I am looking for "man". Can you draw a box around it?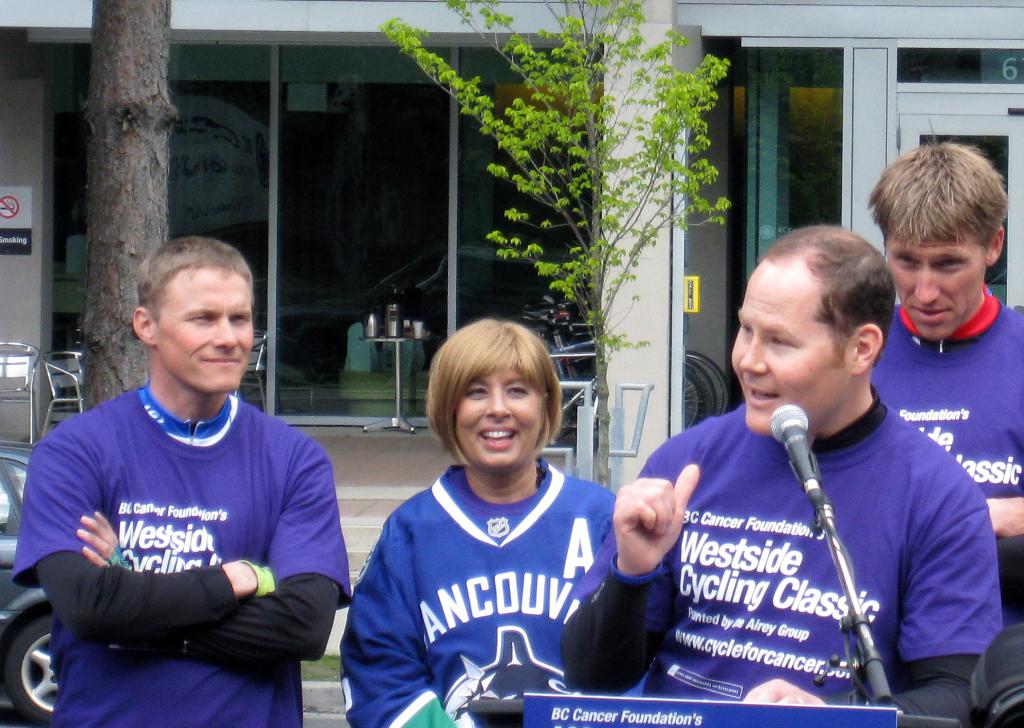
Sure, the bounding box is Rect(16, 228, 346, 725).
